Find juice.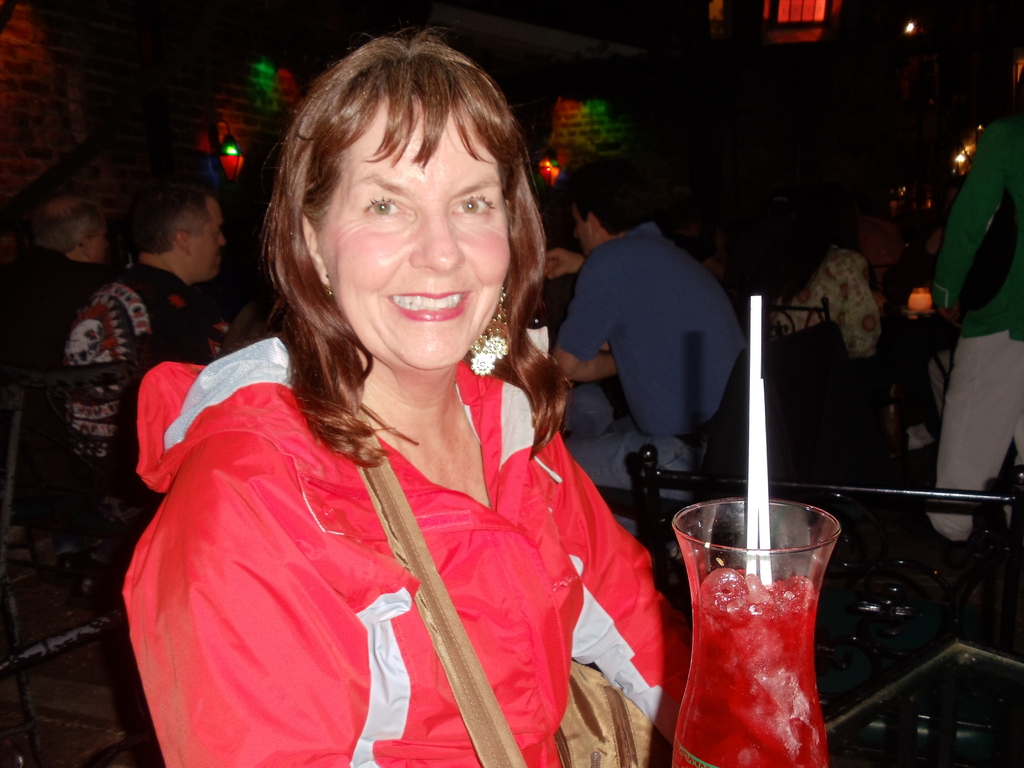
668/485/845/767.
